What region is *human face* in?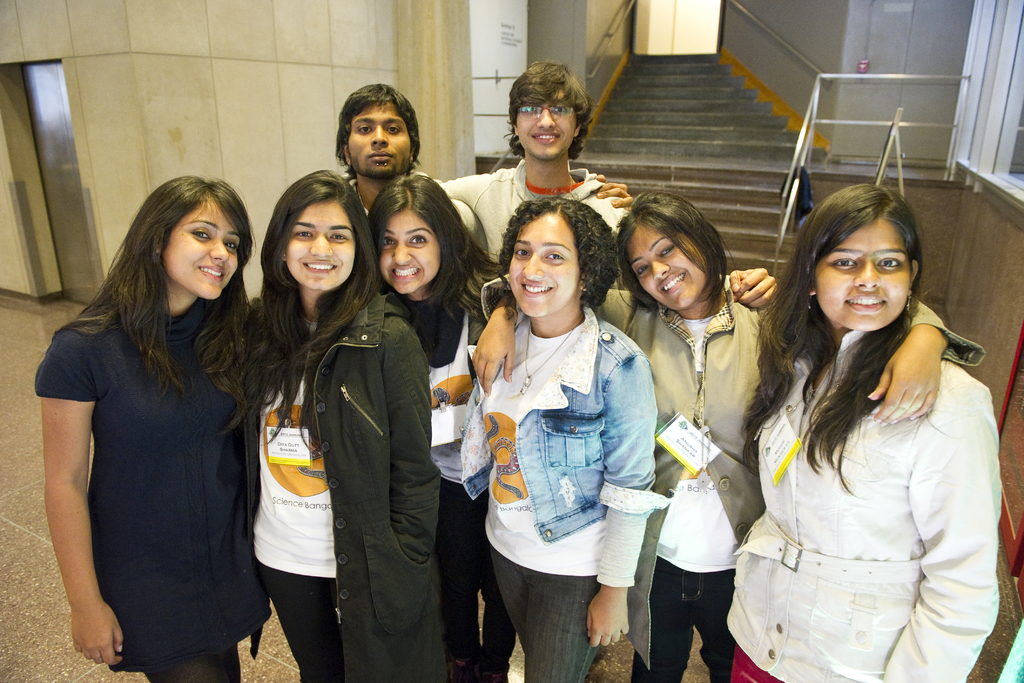
813 217 910 333.
